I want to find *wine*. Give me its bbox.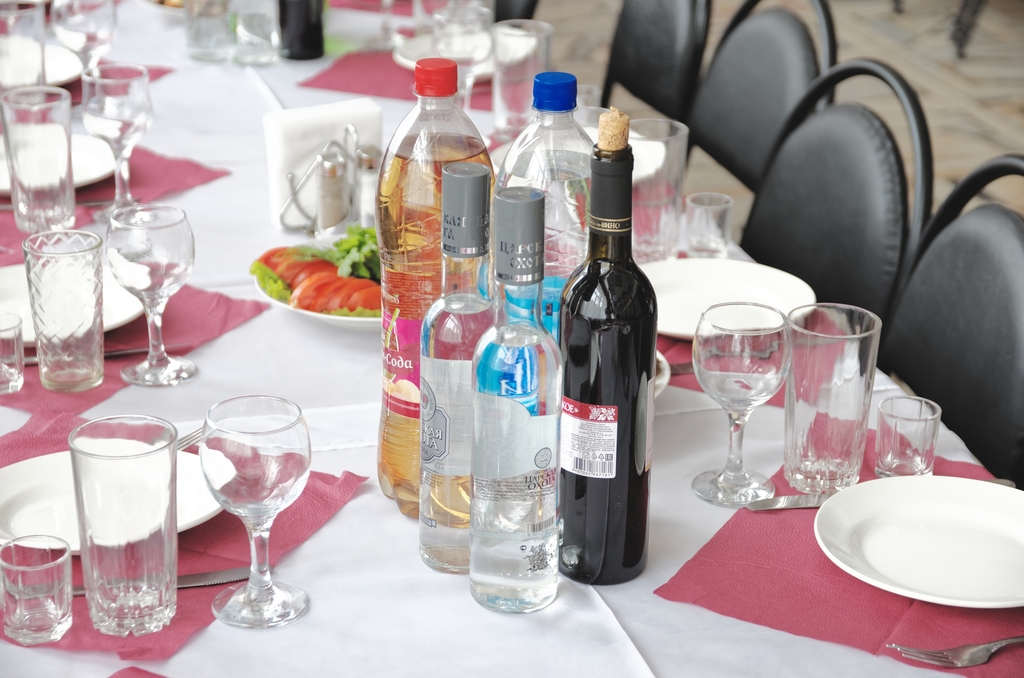
bbox=[274, 0, 324, 60].
